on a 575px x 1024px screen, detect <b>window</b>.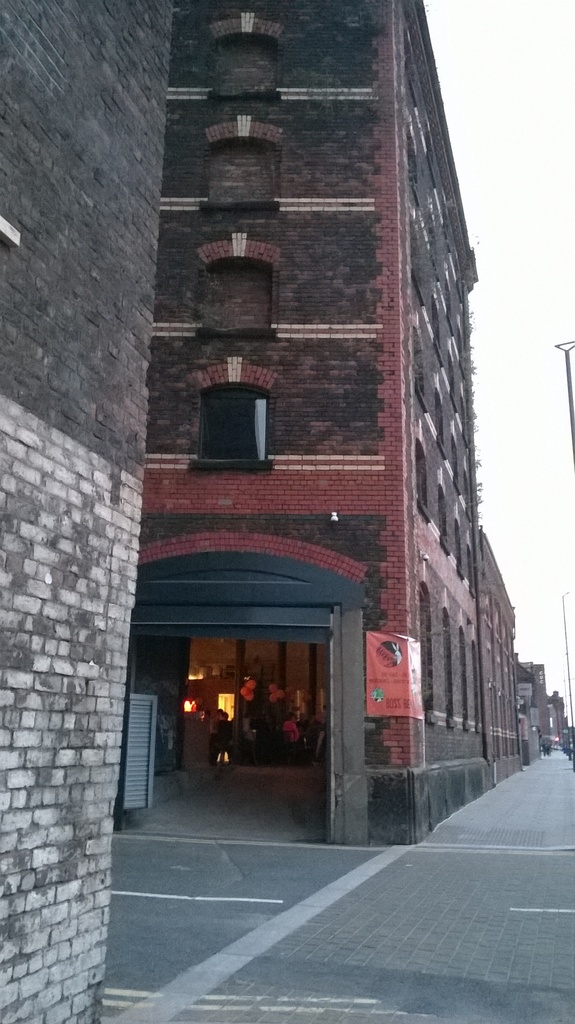
<box>212,33,277,102</box>.
